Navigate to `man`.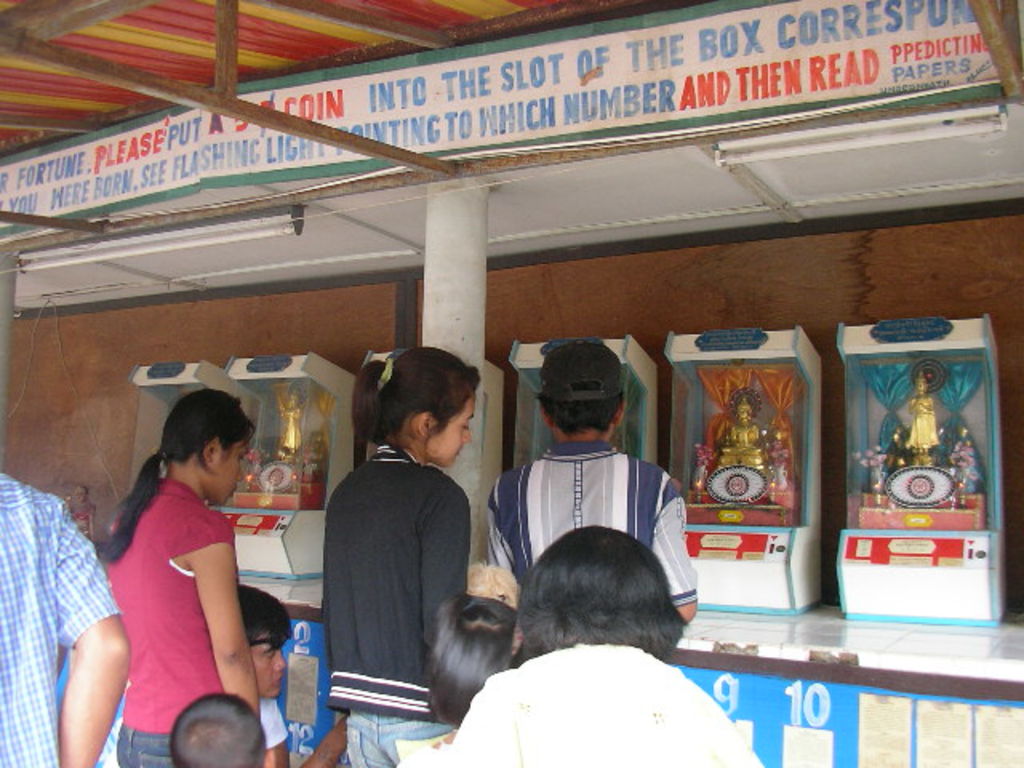
Navigation target: select_region(480, 355, 702, 616).
